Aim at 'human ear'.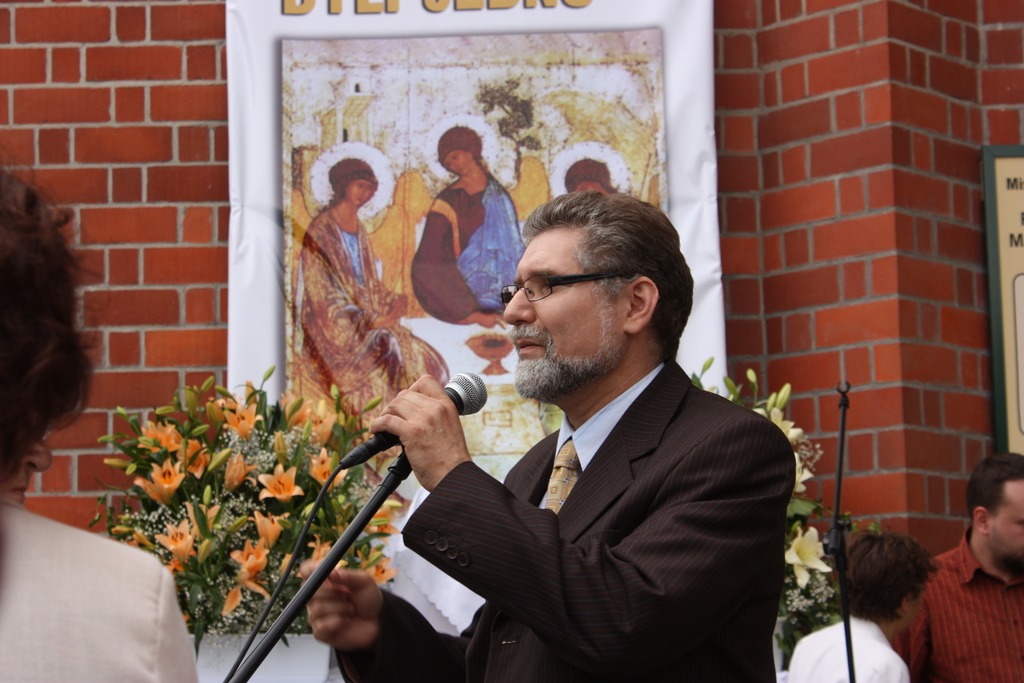
Aimed at 972, 506, 993, 539.
